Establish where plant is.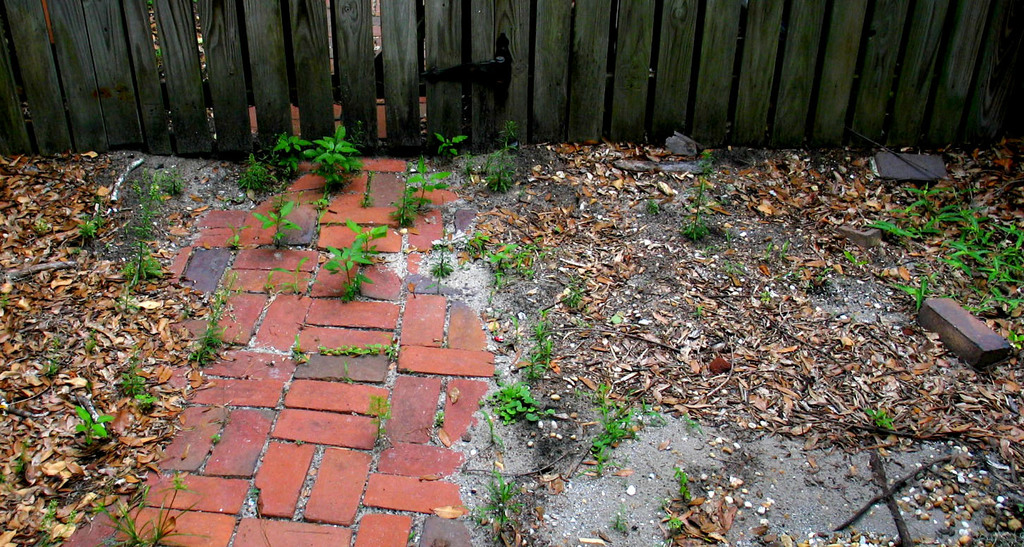
Established at bbox=[430, 406, 446, 434].
